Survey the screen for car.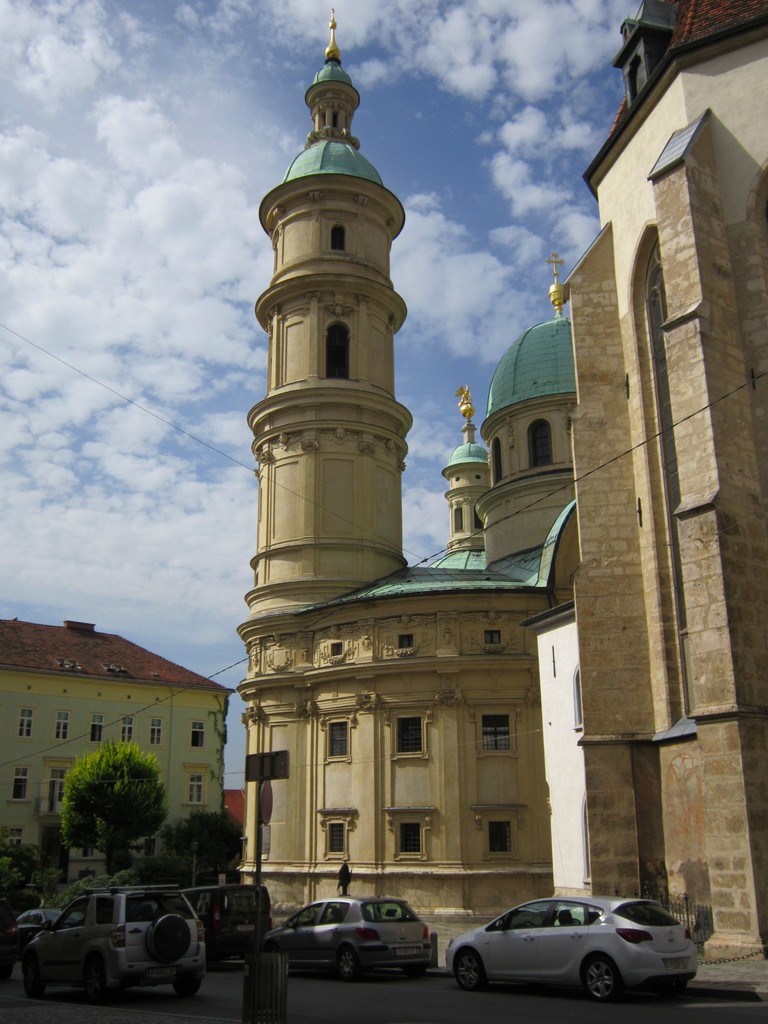
Survey found: 269,888,435,975.
